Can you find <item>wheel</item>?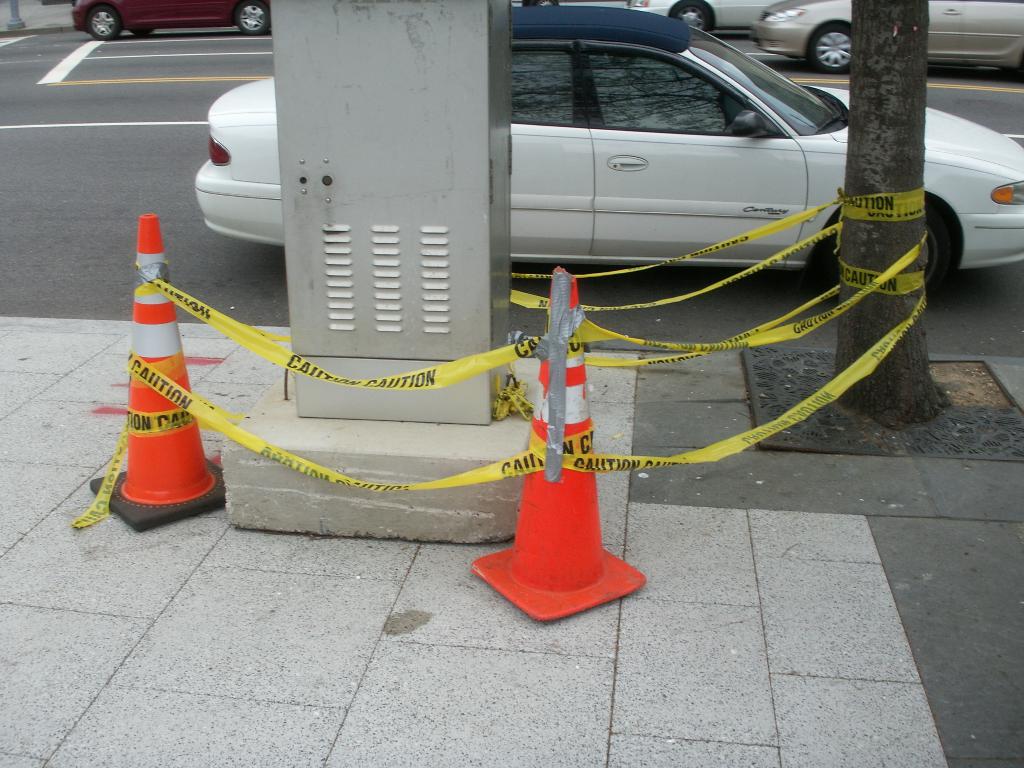
Yes, bounding box: [left=133, top=28, right=157, bottom=36].
